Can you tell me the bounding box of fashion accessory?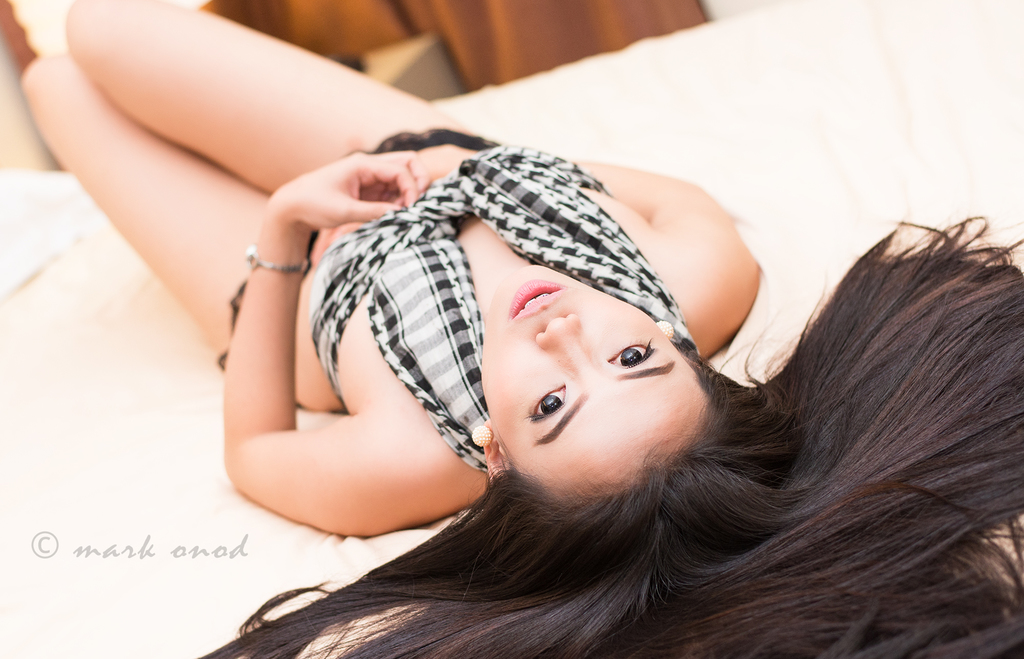
pyautogui.locateOnScreen(245, 239, 309, 277).
